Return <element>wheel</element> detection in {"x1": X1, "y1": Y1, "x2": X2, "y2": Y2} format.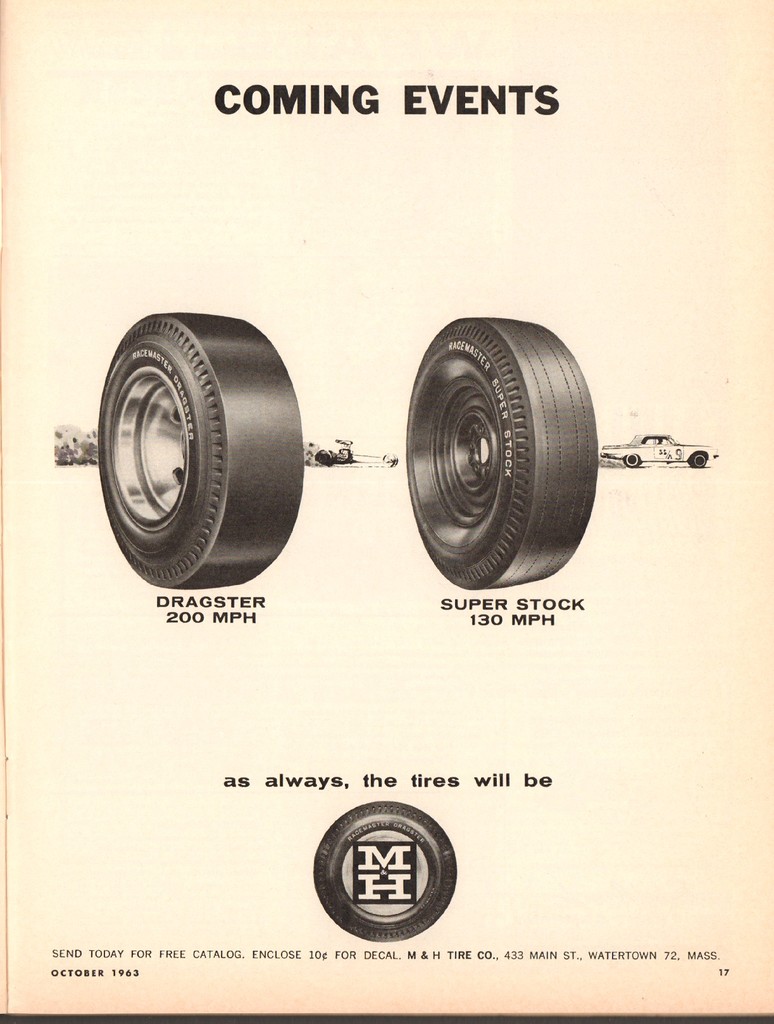
{"x1": 311, "y1": 803, "x2": 463, "y2": 944}.
